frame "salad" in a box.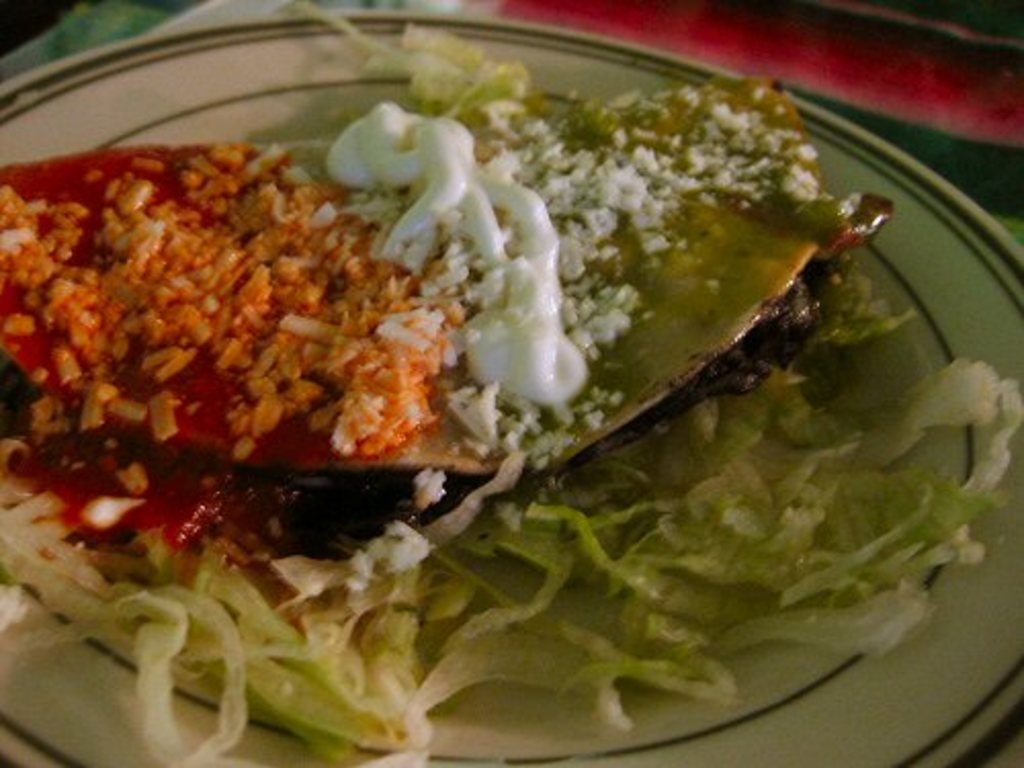
0 0 1022 766.
